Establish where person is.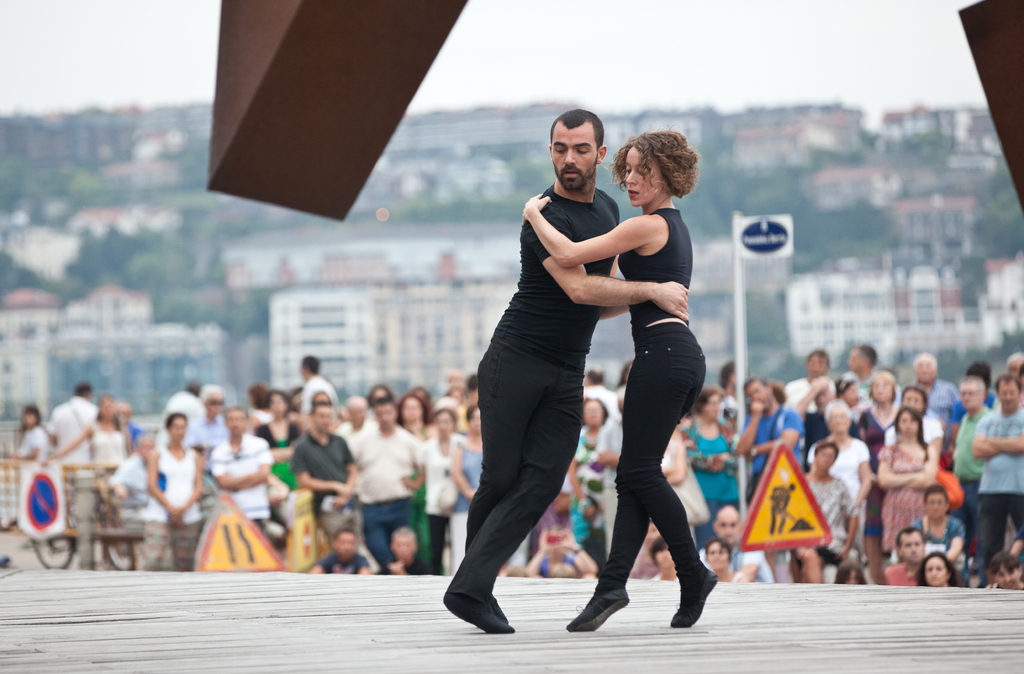
Established at crop(875, 426, 936, 557).
